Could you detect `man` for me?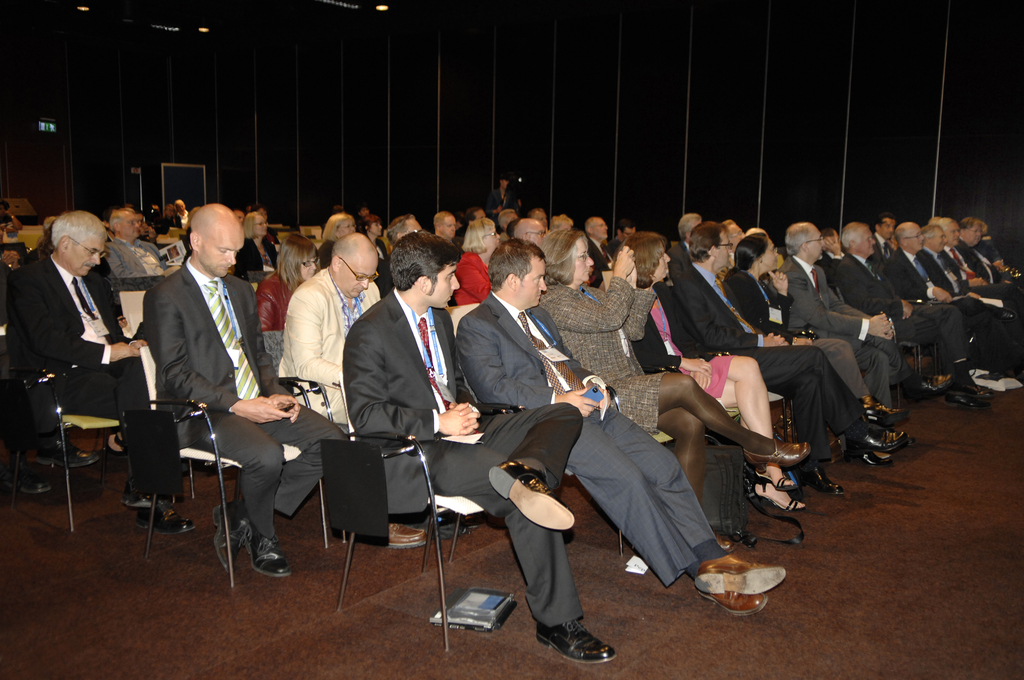
Detection result: <region>4, 209, 200, 541</region>.
